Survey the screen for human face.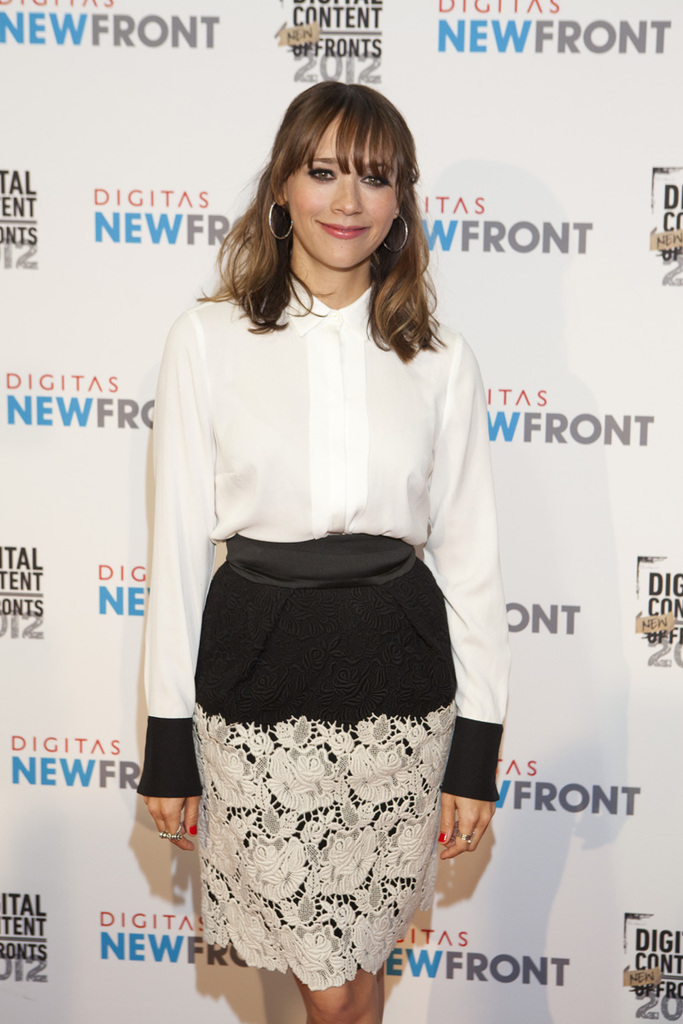
Survey found: locate(288, 116, 394, 265).
